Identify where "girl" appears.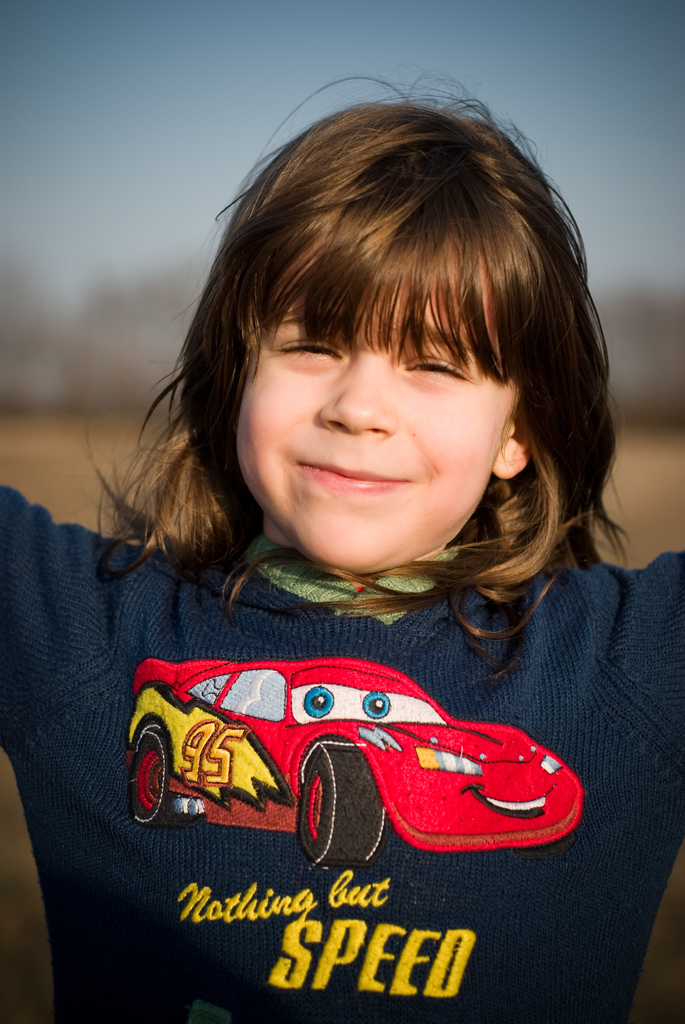
Appears at crop(0, 68, 684, 1023).
